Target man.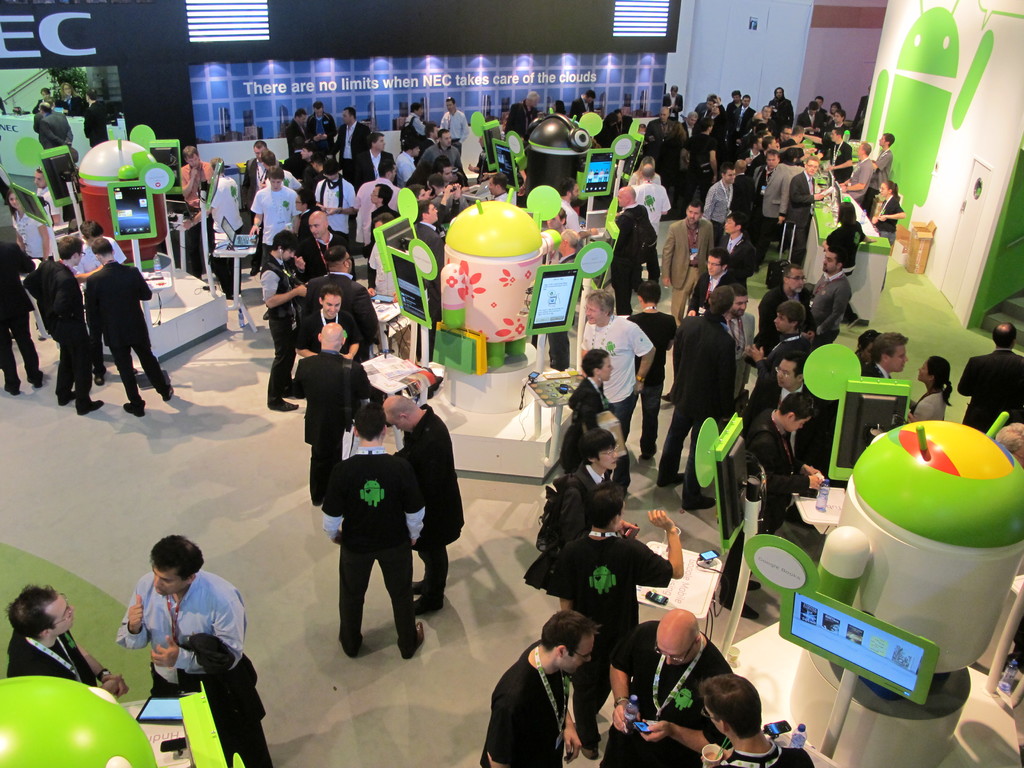
Target region: [left=709, top=94, right=724, bottom=156].
